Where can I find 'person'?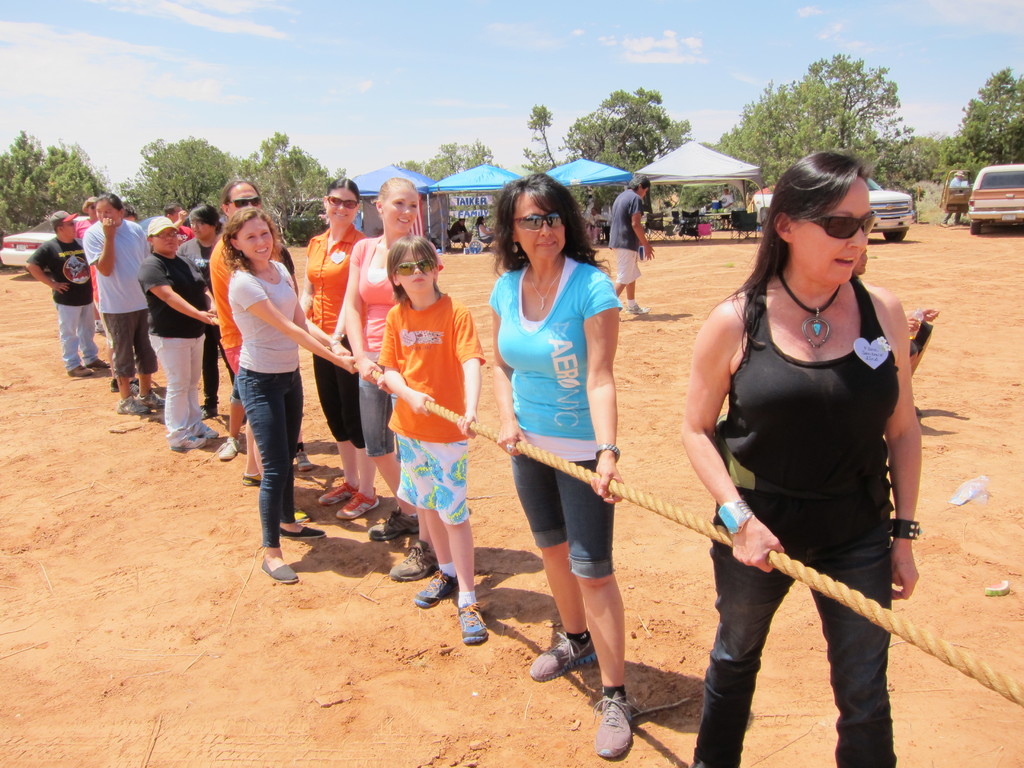
You can find it at 179, 202, 218, 420.
